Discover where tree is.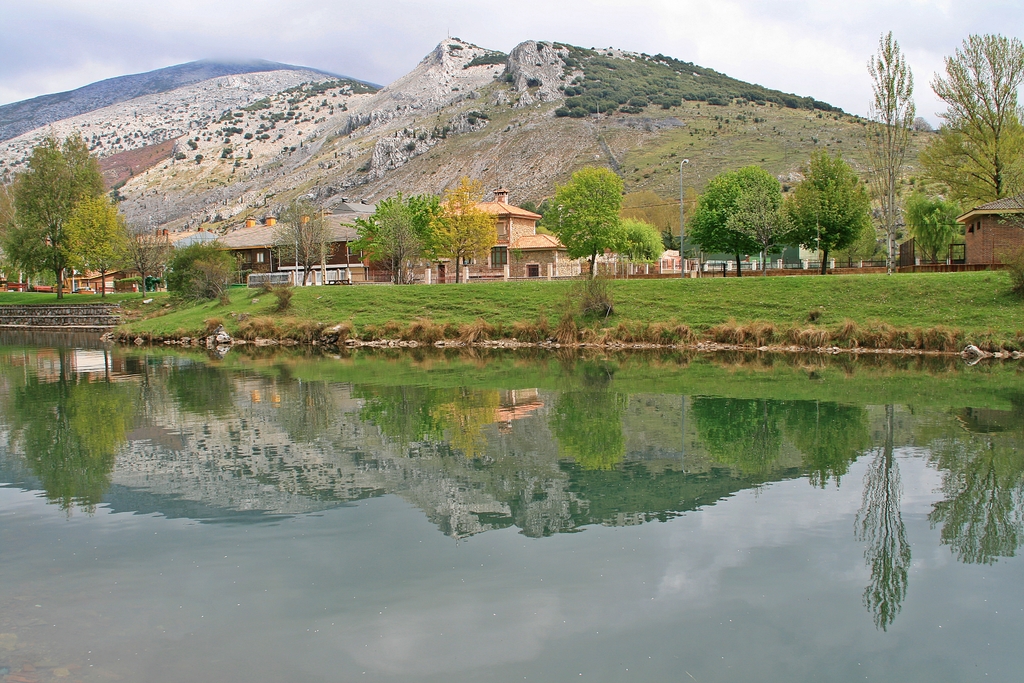
Discovered at [869, 30, 915, 270].
